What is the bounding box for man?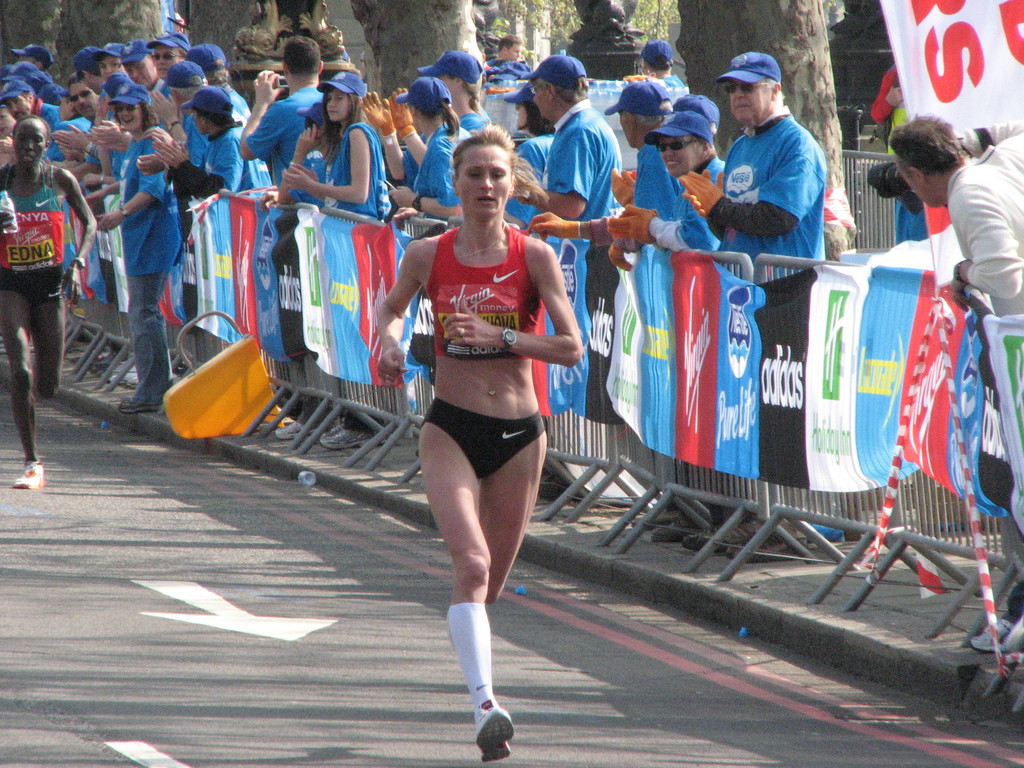
detection(0, 74, 76, 163).
